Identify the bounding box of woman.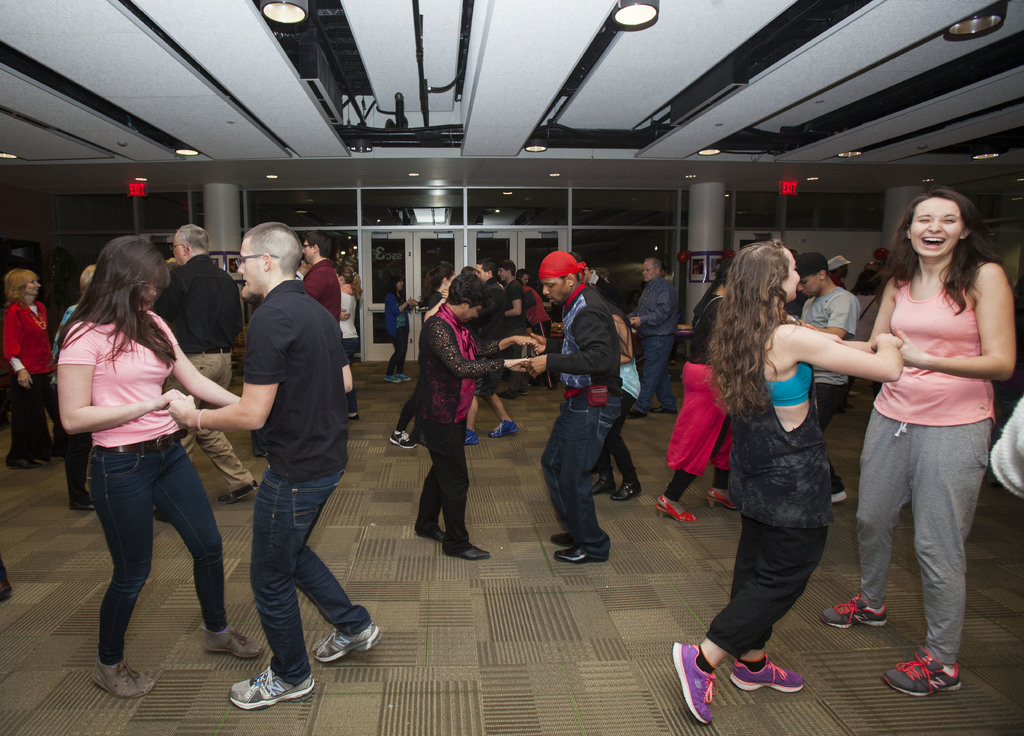
bbox=(593, 295, 641, 505).
